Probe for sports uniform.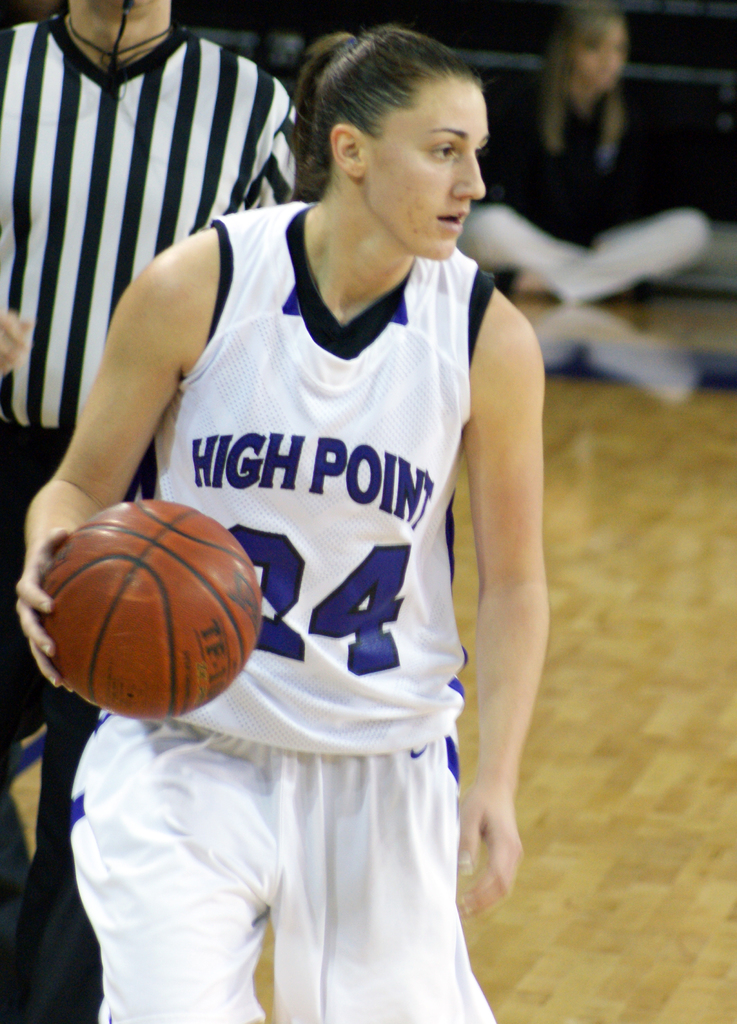
Probe result: (9,15,332,1023).
